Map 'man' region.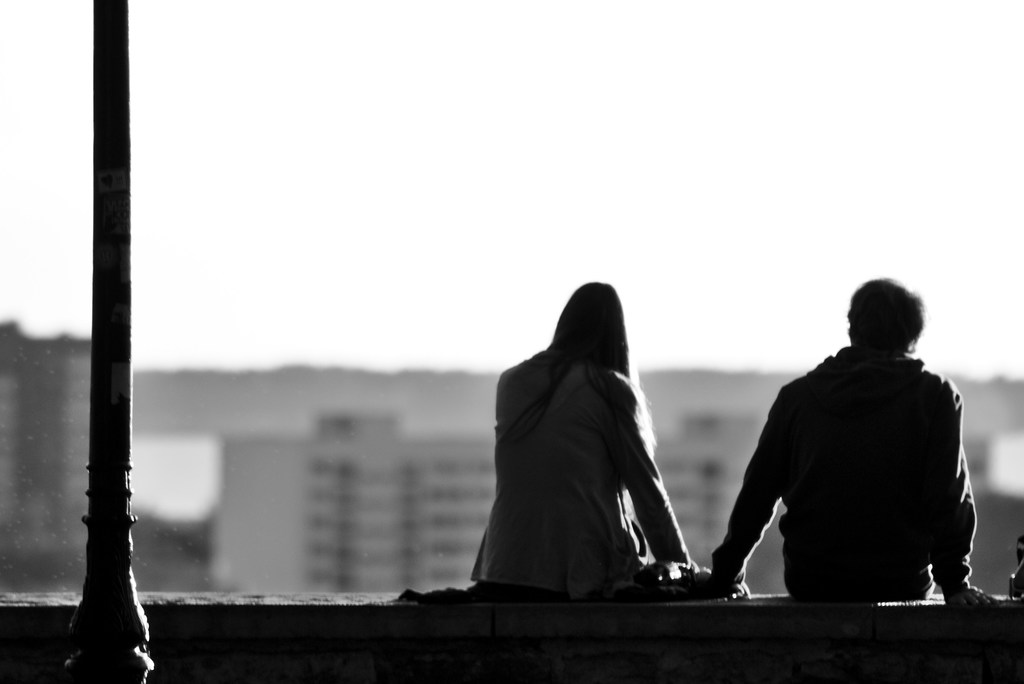
Mapped to (left=716, top=274, right=990, bottom=630).
